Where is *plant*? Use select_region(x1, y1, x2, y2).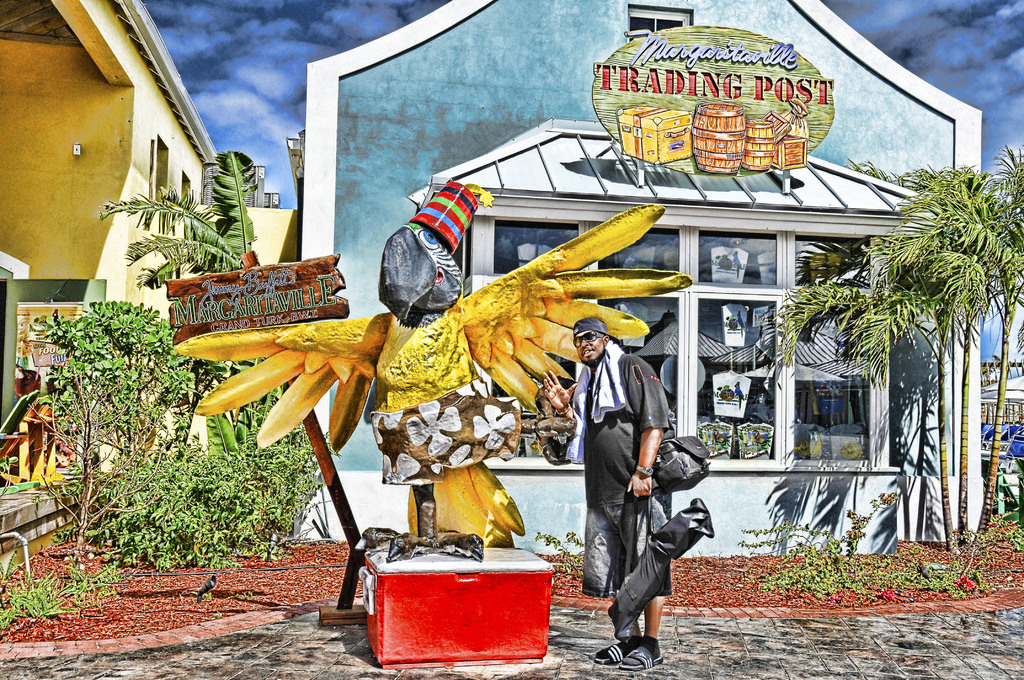
select_region(1012, 513, 1023, 553).
